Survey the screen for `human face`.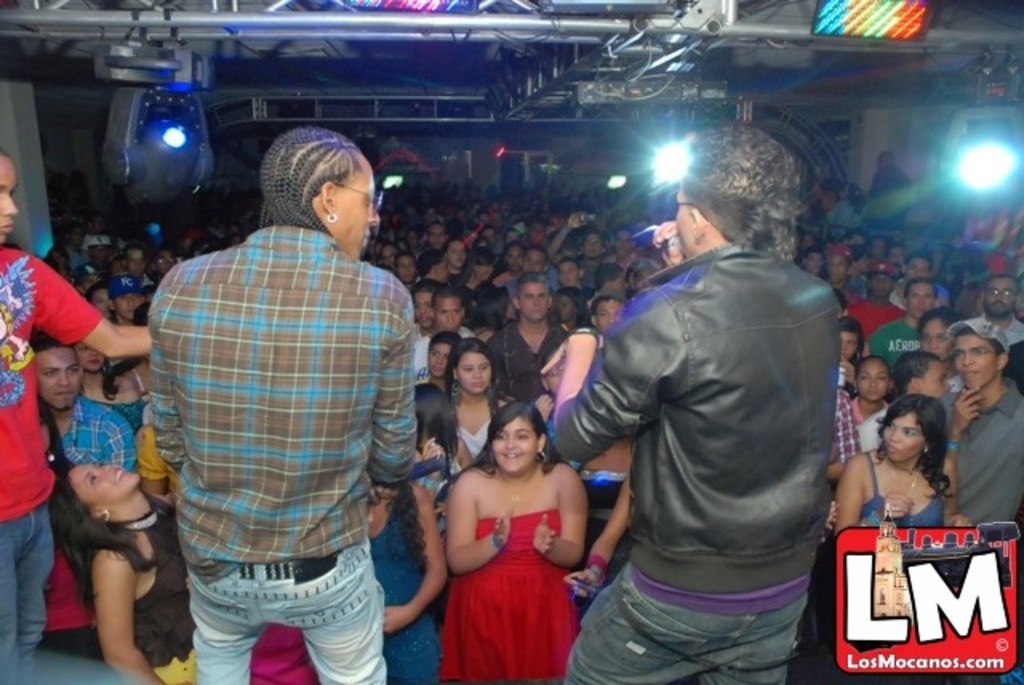
Survey found: [910, 283, 938, 323].
